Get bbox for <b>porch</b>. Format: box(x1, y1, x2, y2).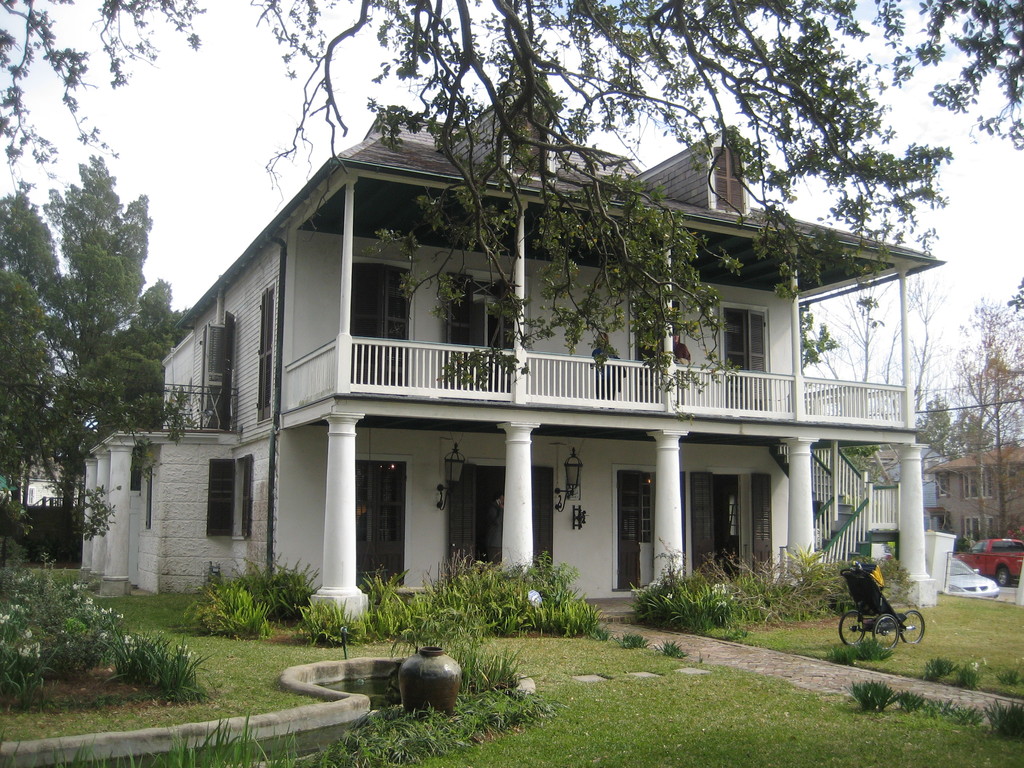
box(273, 426, 904, 627).
